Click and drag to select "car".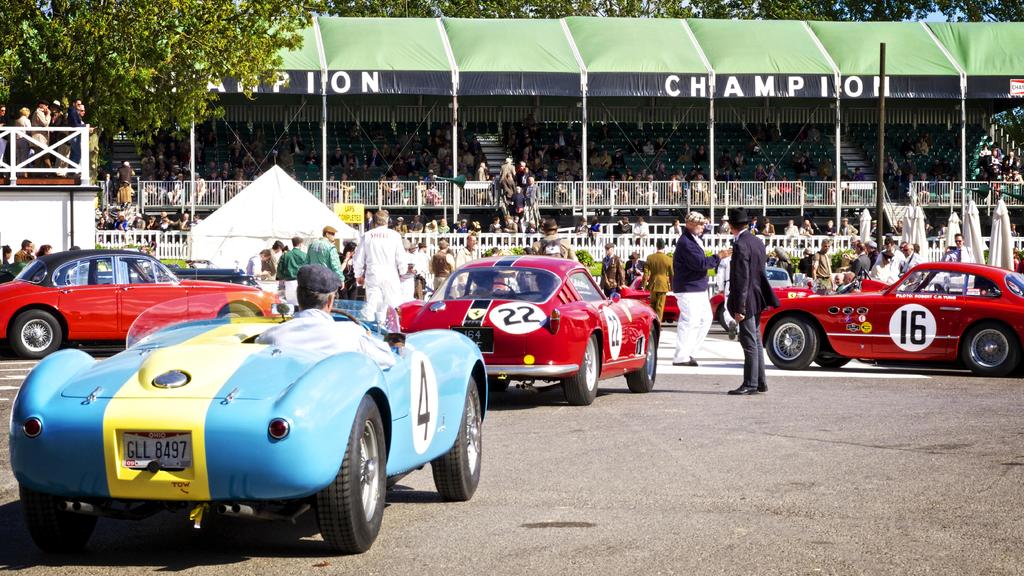
Selection: pyautogui.locateOnScreen(0, 251, 280, 357).
